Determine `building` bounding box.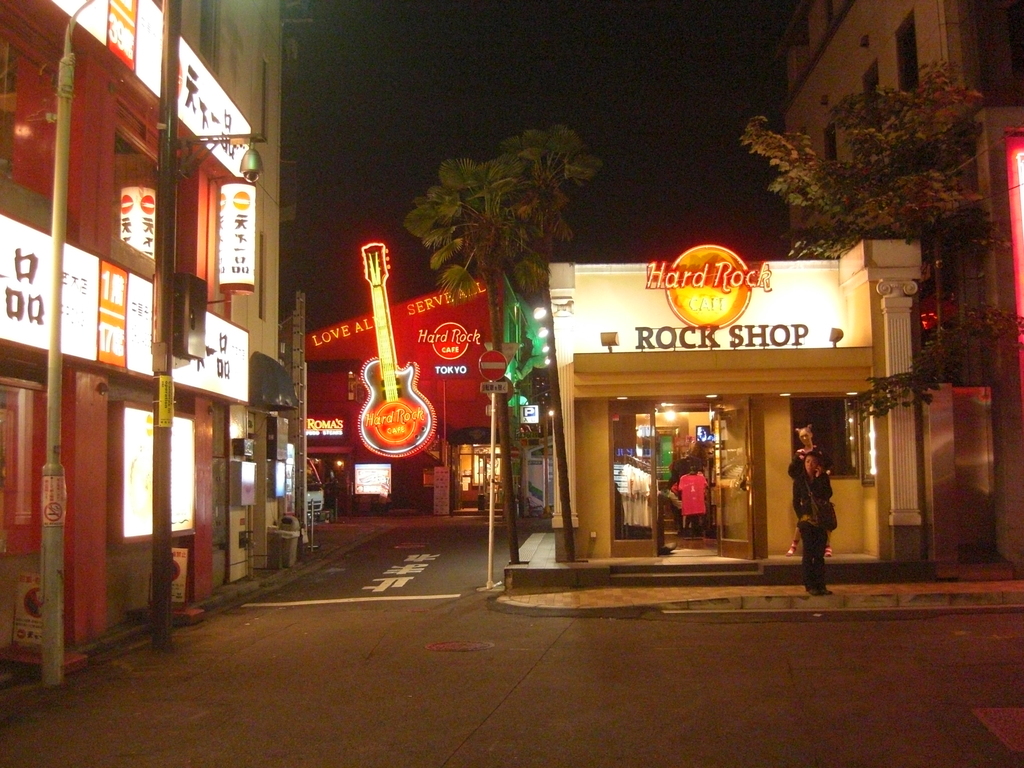
Determined: <box>767,0,1023,568</box>.
